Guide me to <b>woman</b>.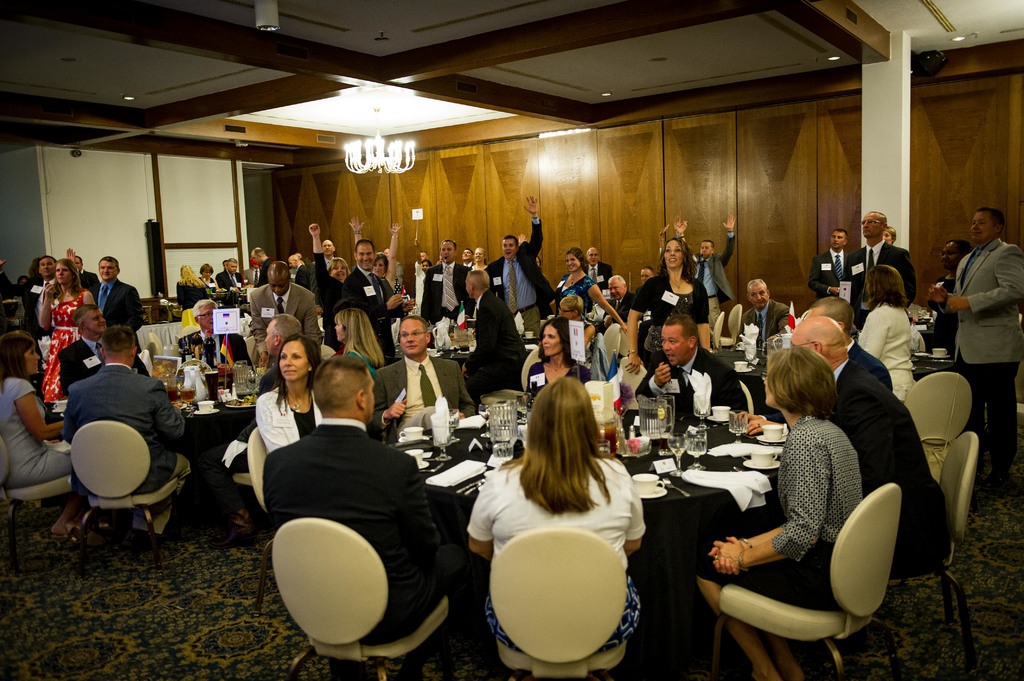
Guidance: l=520, t=315, r=589, b=406.
